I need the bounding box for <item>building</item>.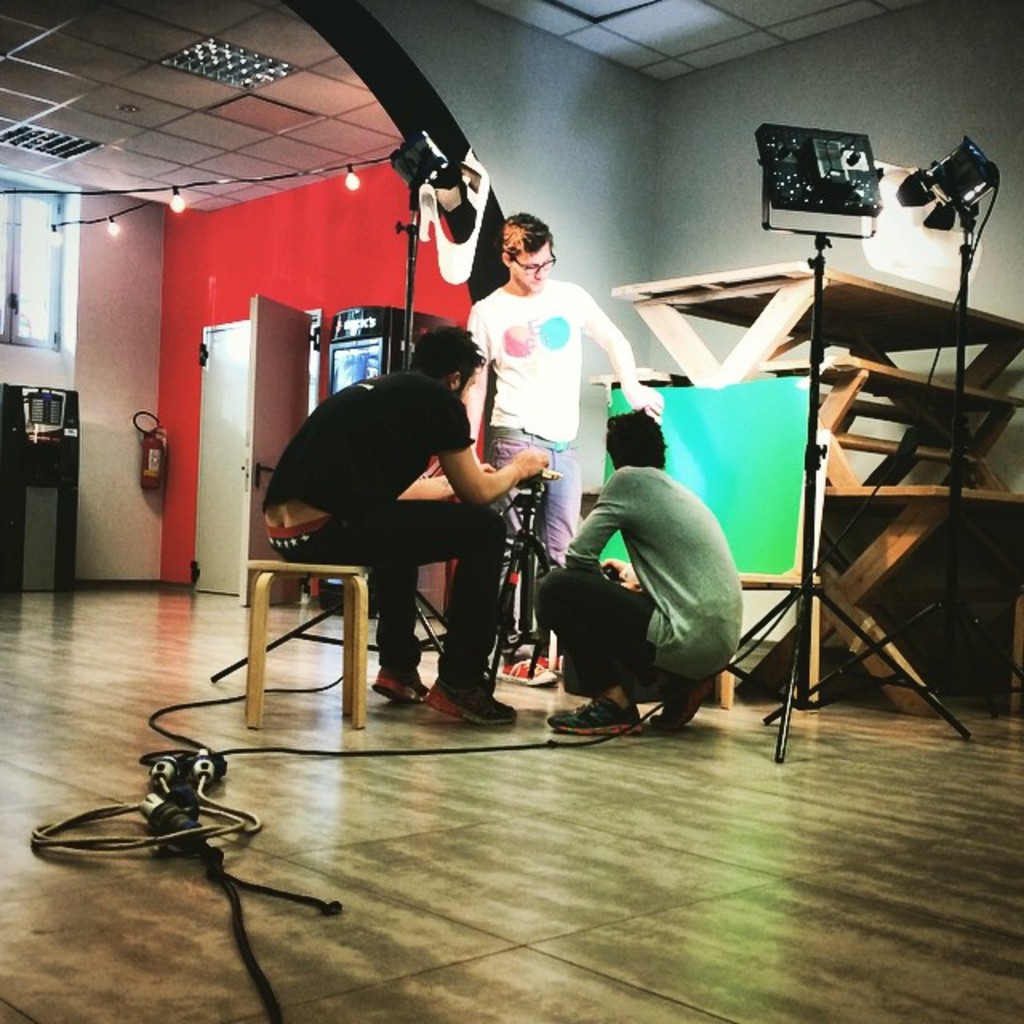
Here it is: [x1=2, y1=0, x2=1022, y2=1022].
